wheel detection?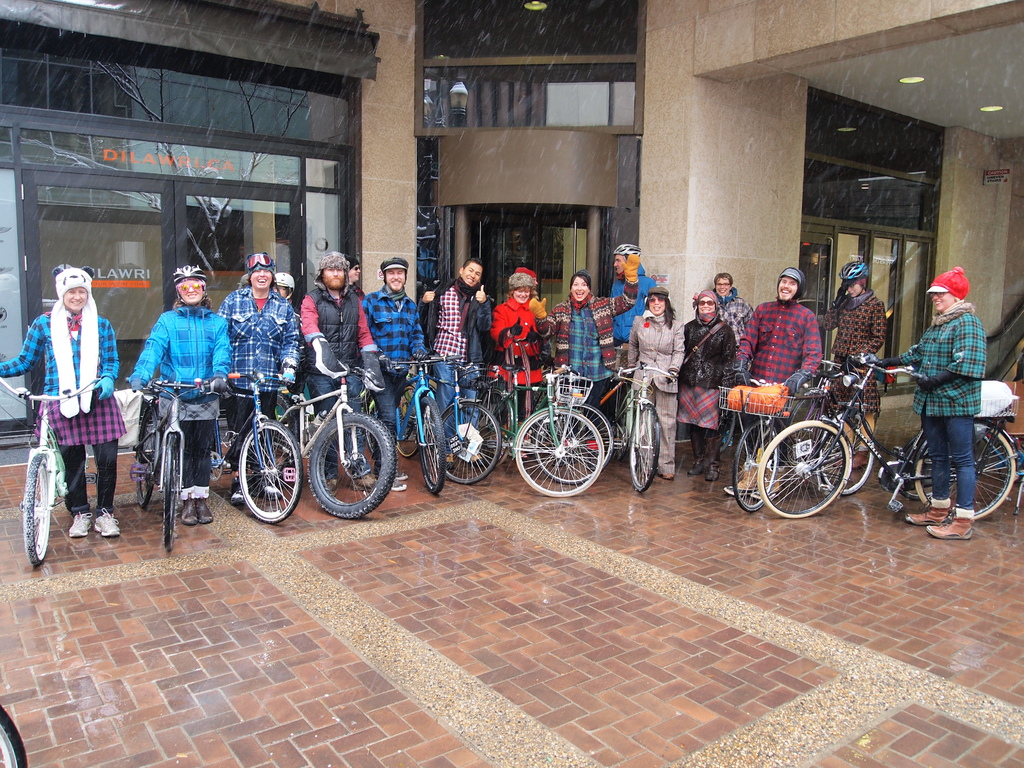
237/419/303/522
